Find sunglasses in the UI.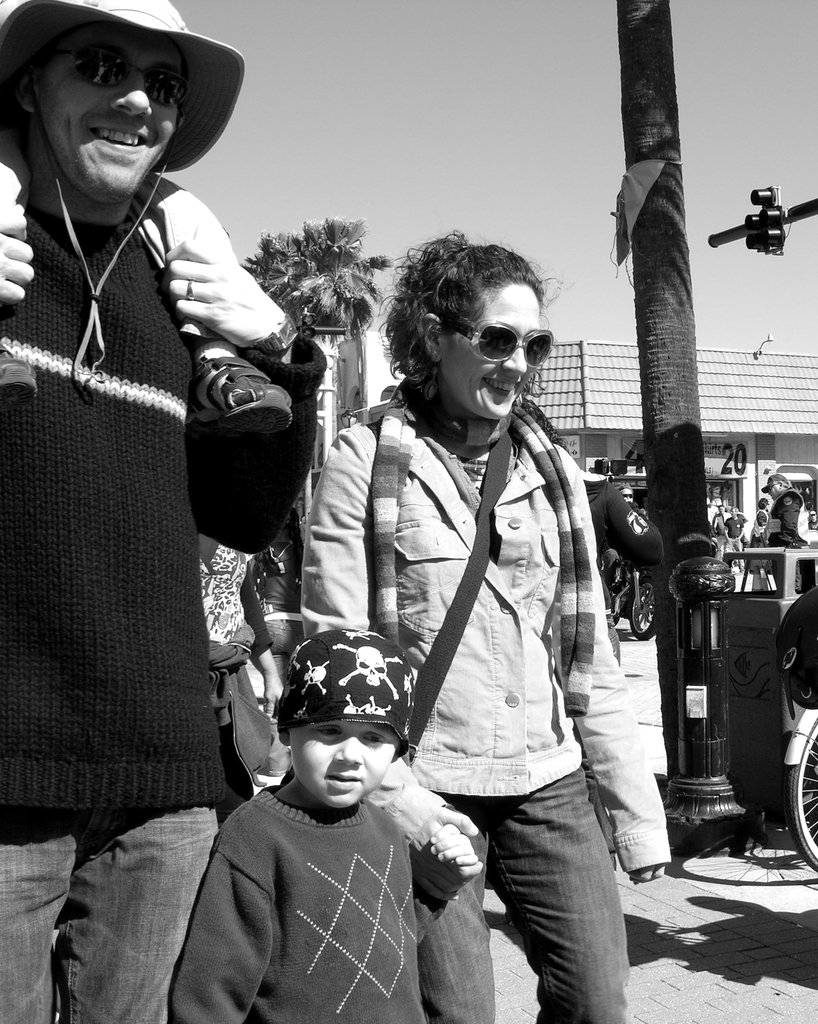
UI element at 441, 319, 556, 371.
